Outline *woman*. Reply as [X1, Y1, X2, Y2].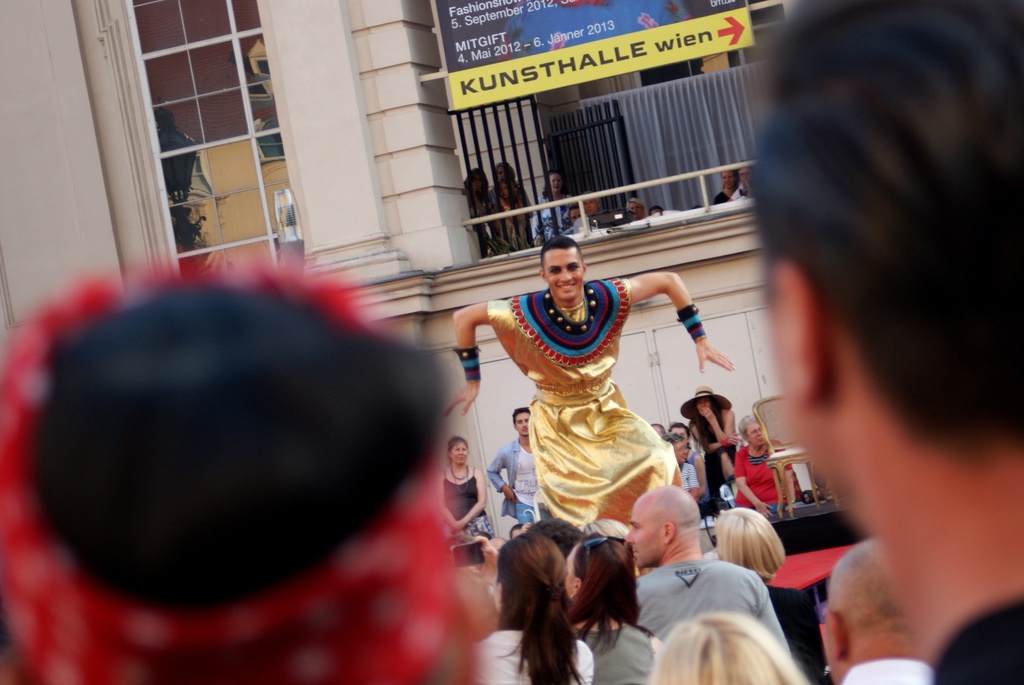
[447, 429, 512, 556].
